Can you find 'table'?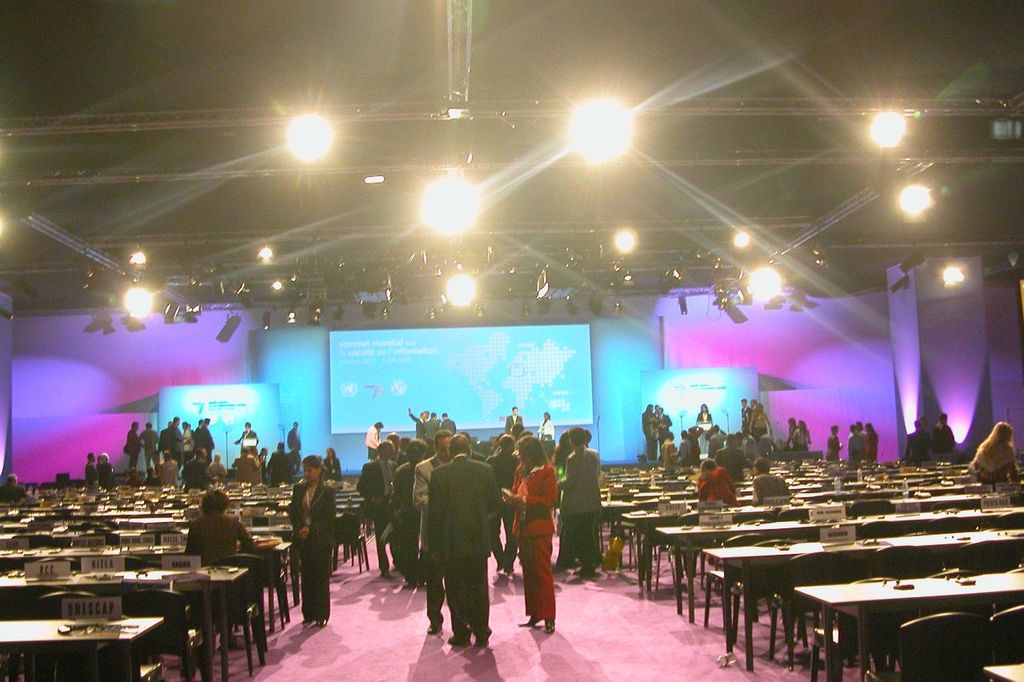
Yes, bounding box: {"x1": 0, "y1": 608, "x2": 192, "y2": 681}.
